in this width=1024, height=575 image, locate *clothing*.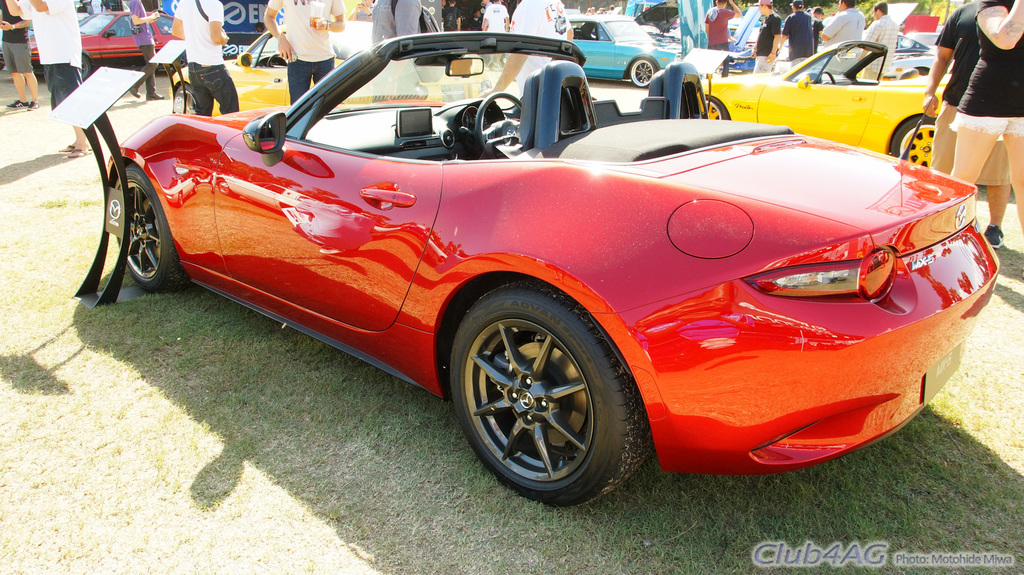
Bounding box: left=372, top=0, right=419, bottom=40.
